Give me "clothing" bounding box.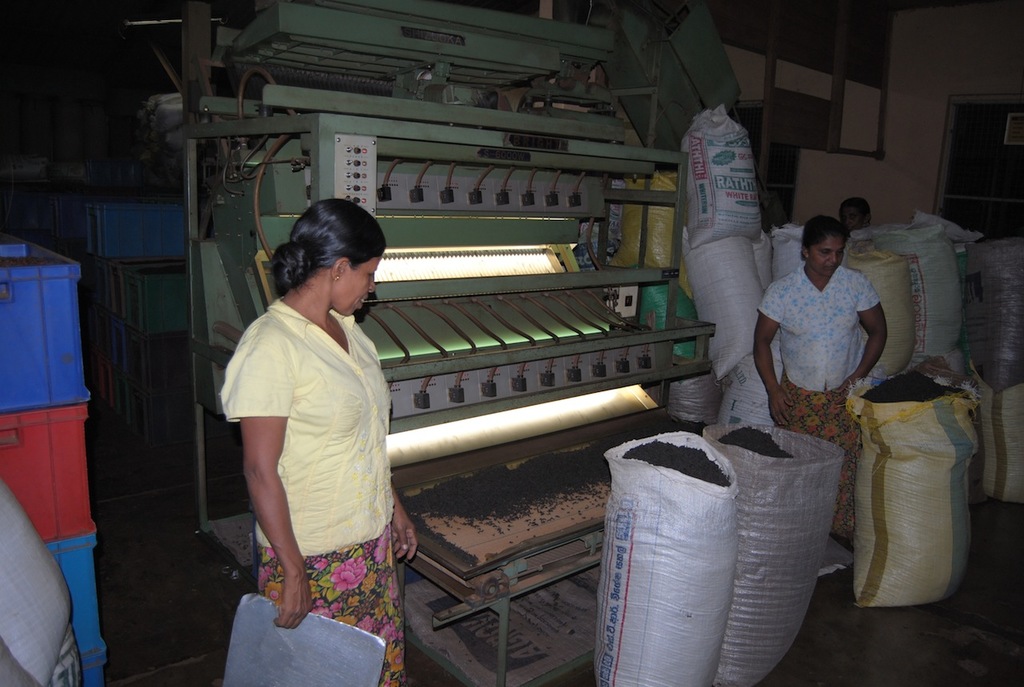
detection(231, 262, 399, 647).
